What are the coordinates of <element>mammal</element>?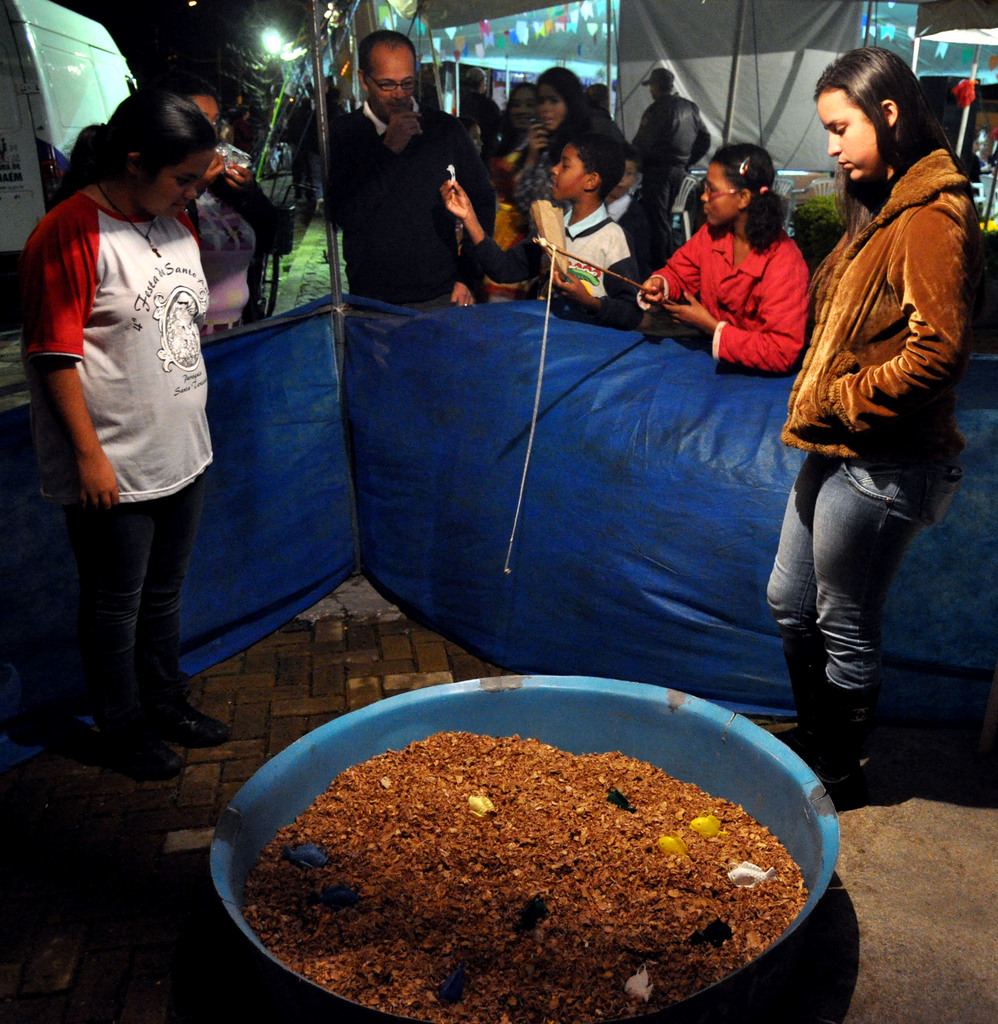
[179,81,296,326].
